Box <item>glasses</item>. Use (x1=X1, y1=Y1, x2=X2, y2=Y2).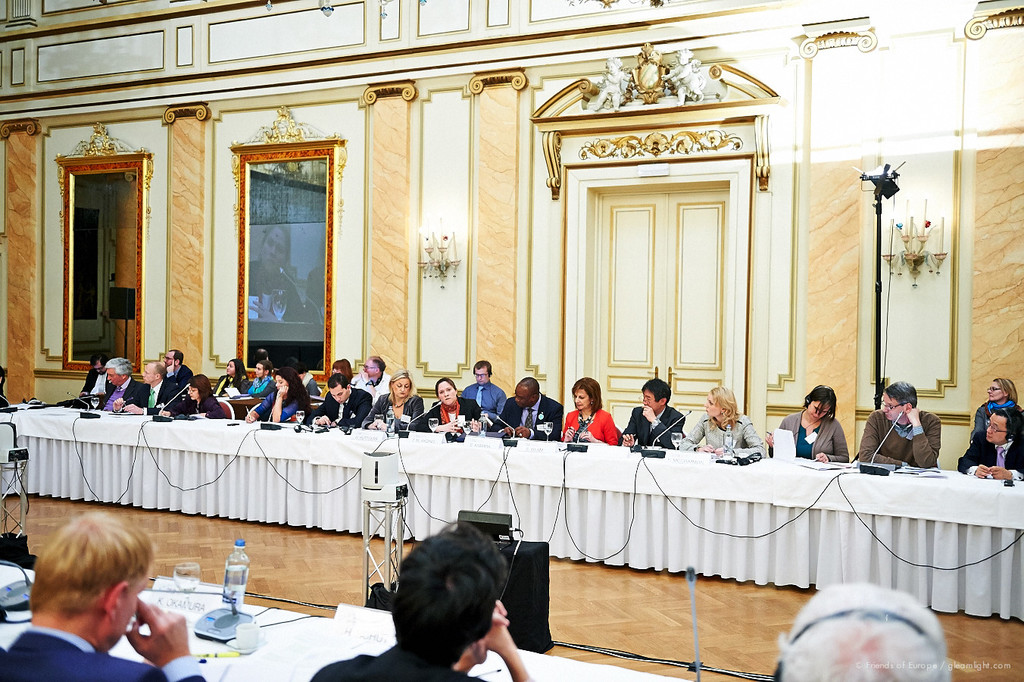
(x1=642, y1=396, x2=651, y2=398).
